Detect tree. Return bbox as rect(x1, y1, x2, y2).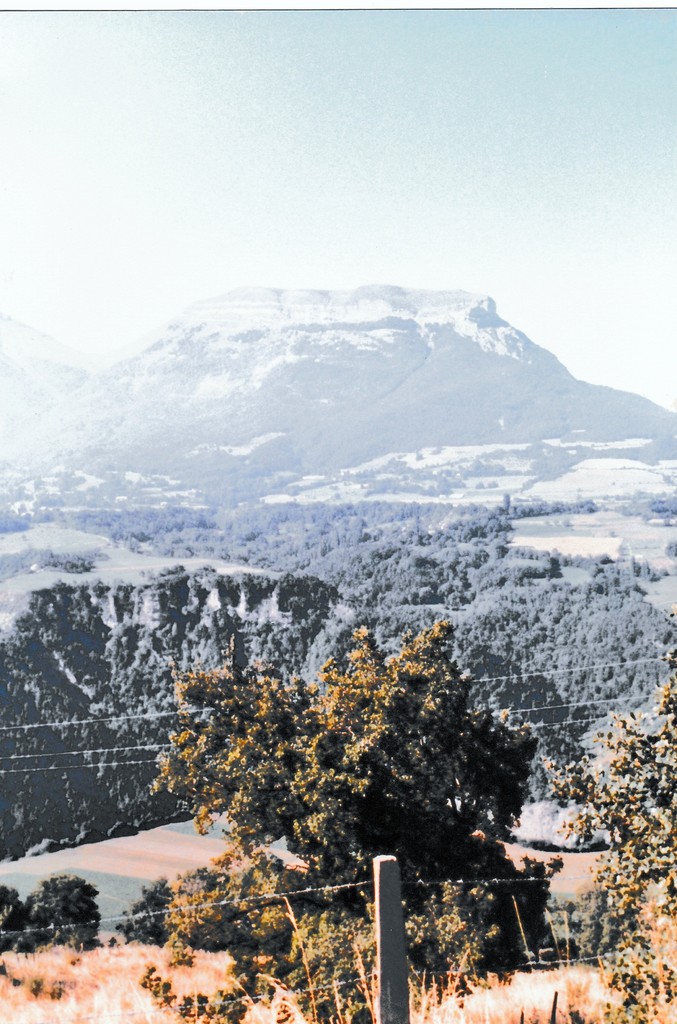
rect(127, 593, 572, 936).
